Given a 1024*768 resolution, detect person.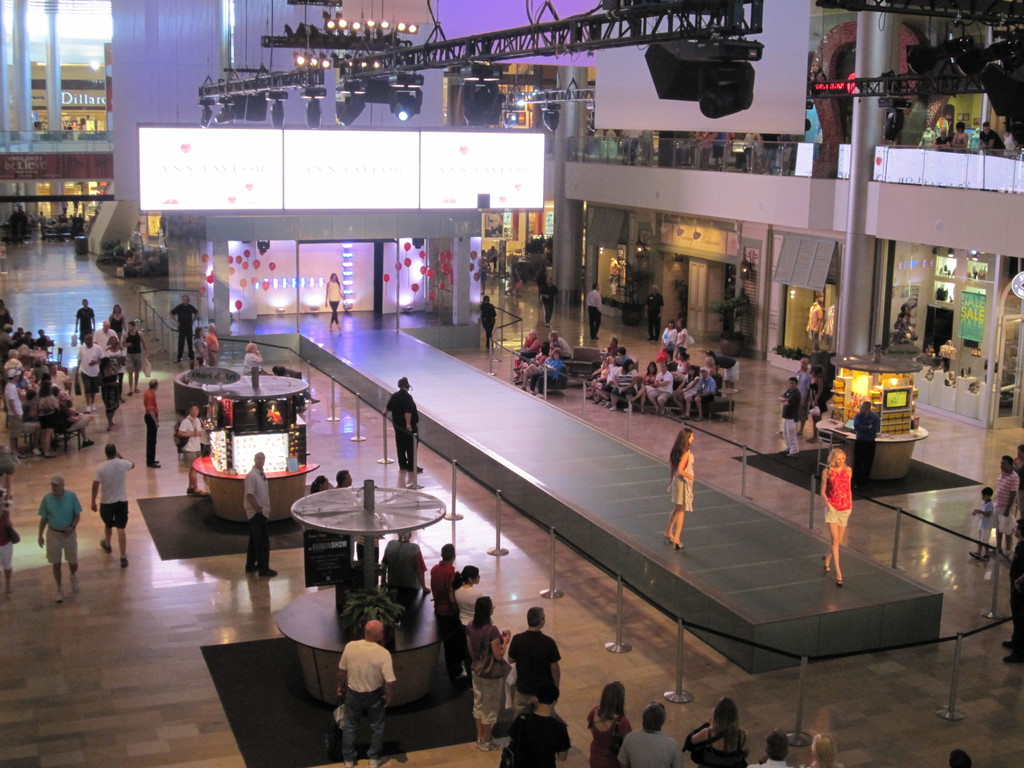
rect(759, 134, 778, 172).
